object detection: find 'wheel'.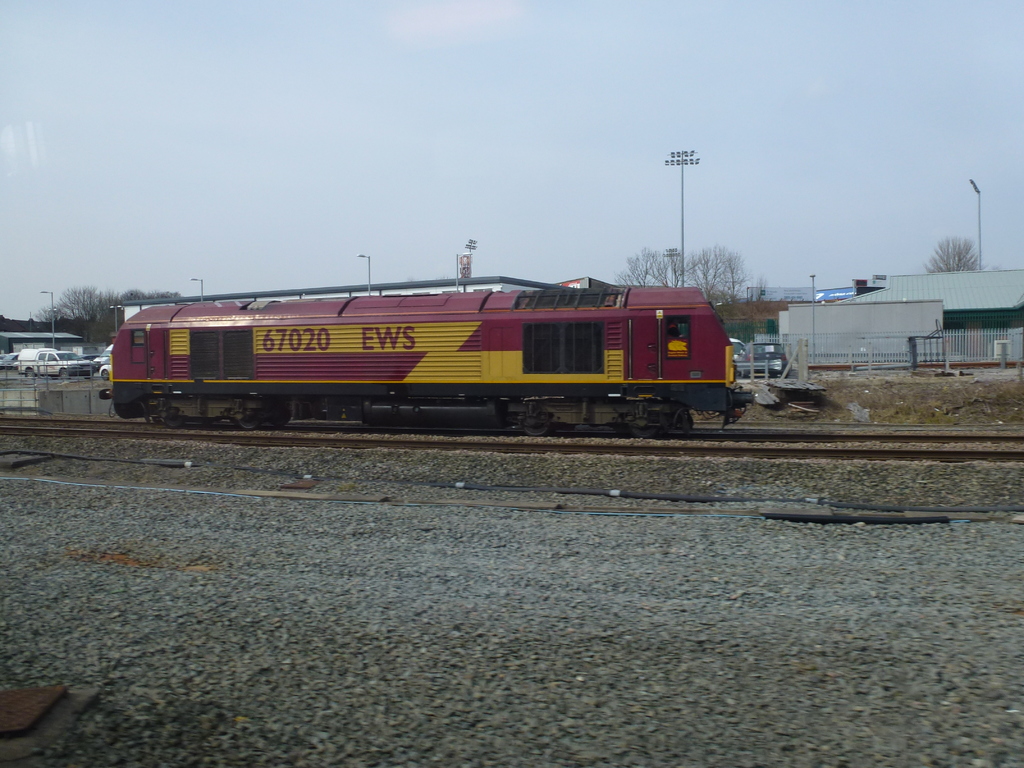
[279,405,294,426].
